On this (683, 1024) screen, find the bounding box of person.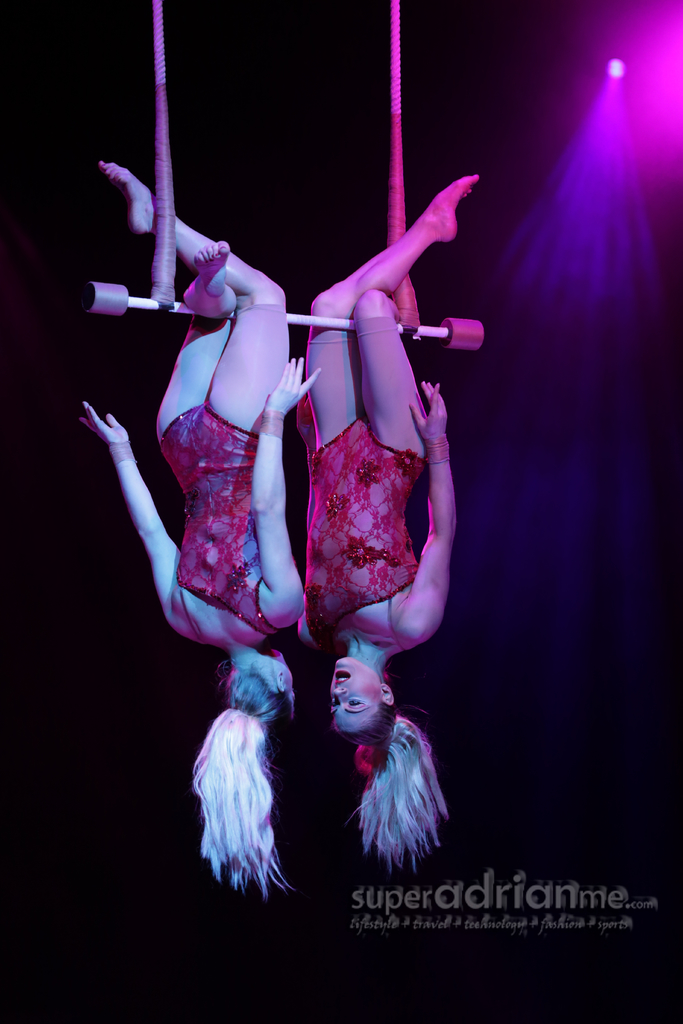
Bounding box: (left=77, top=162, right=318, bottom=902).
